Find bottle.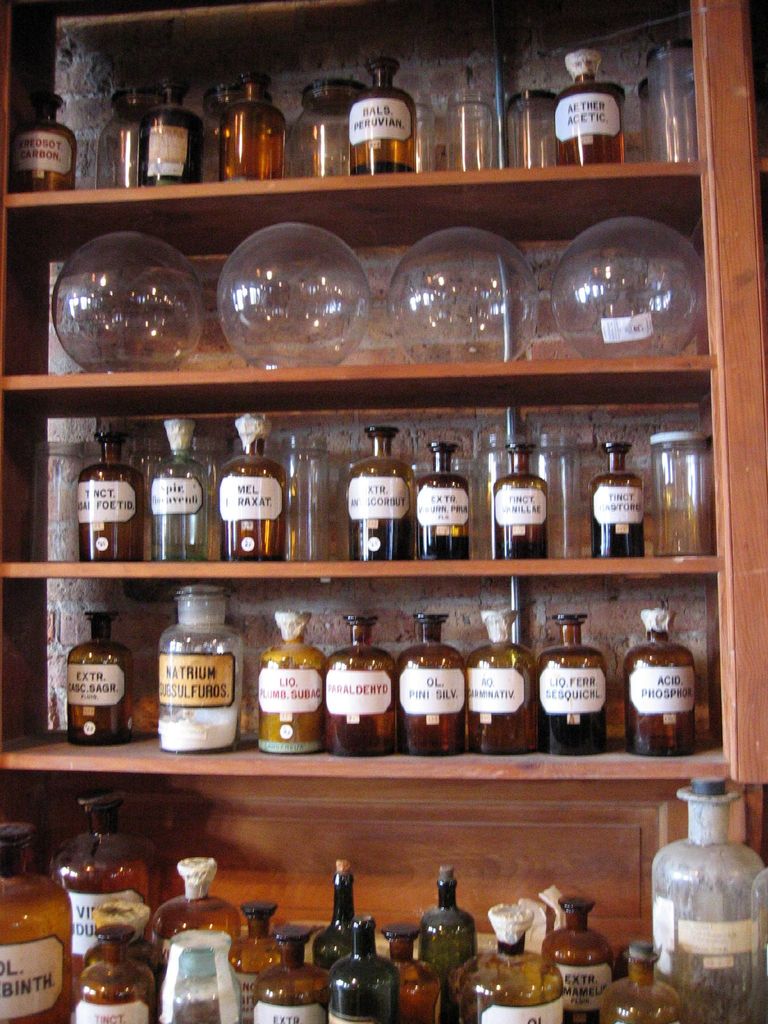
<region>318, 606, 395, 756</region>.
